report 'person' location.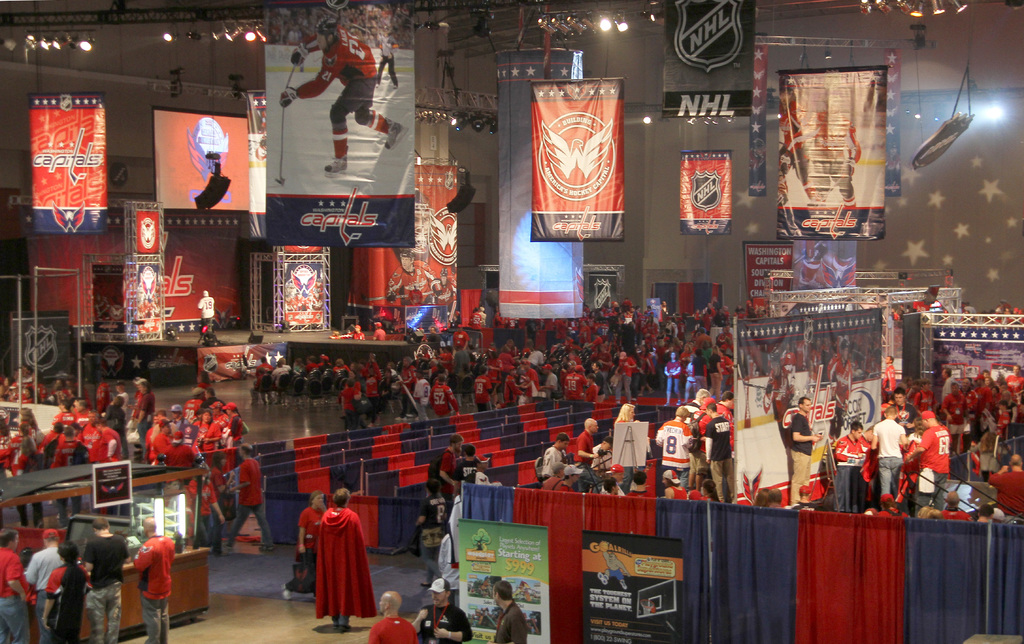
Report: left=371, top=25, right=397, bottom=89.
